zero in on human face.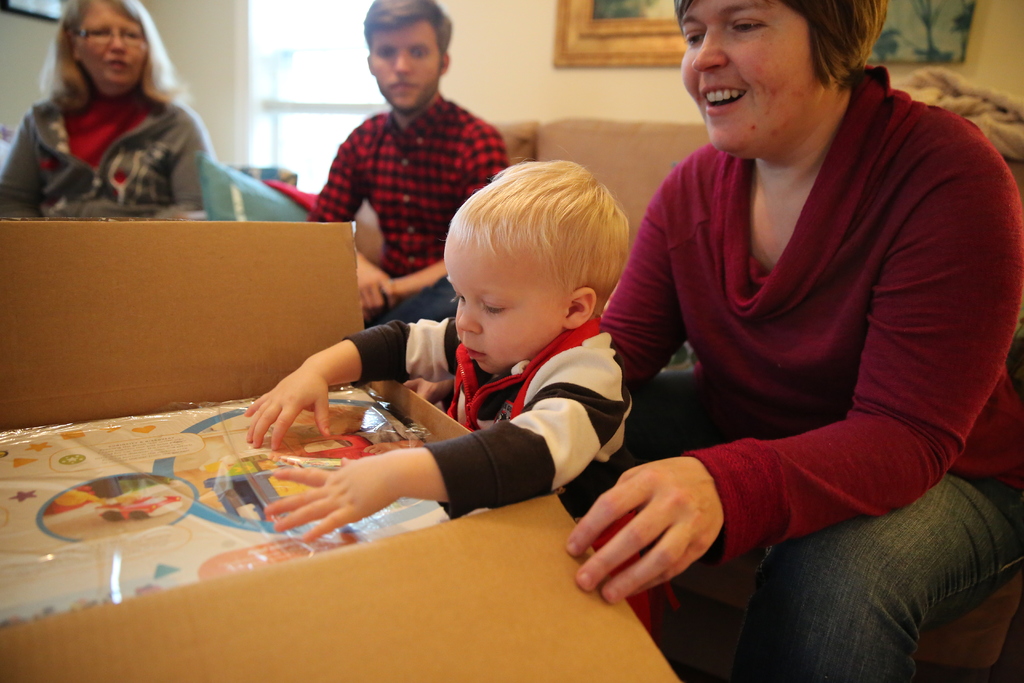
Zeroed in: rect(445, 231, 563, 378).
